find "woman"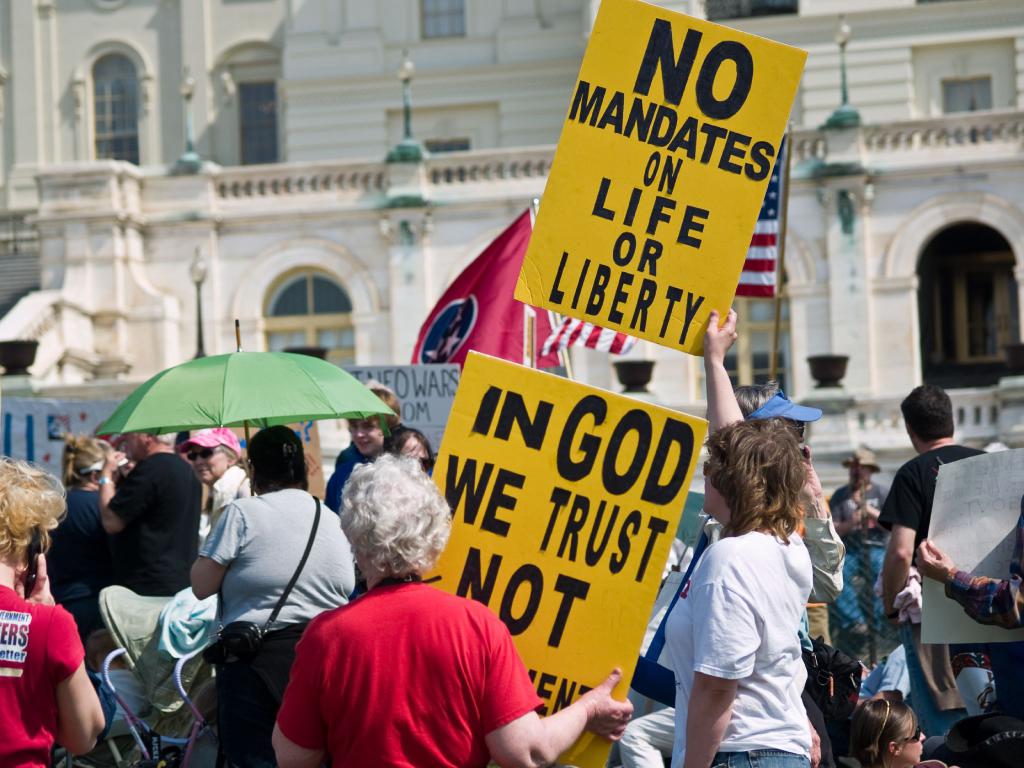
[left=0, top=451, right=108, bottom=767]
